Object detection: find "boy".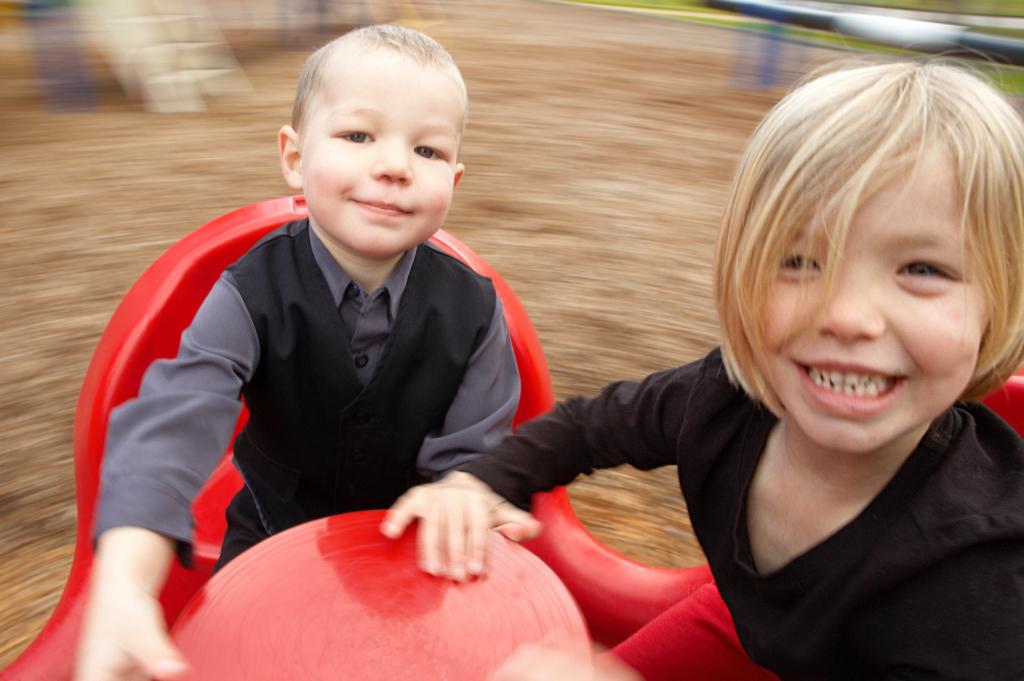
bbox(76, 18, 524, 680).
